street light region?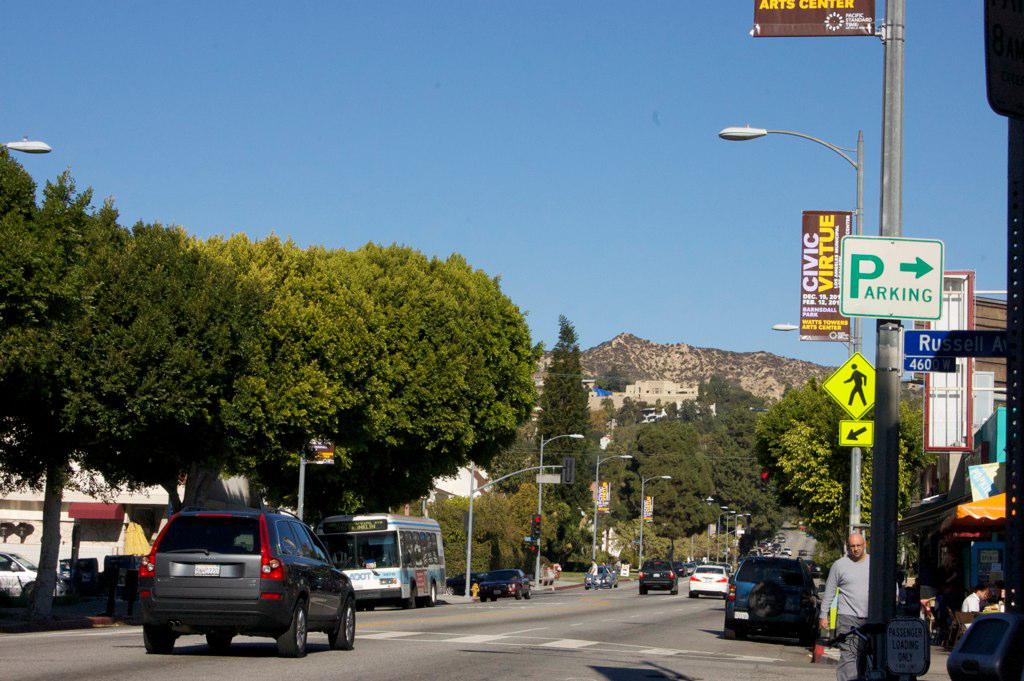
(x1=721, y1=126, x2=867, y2=552)
